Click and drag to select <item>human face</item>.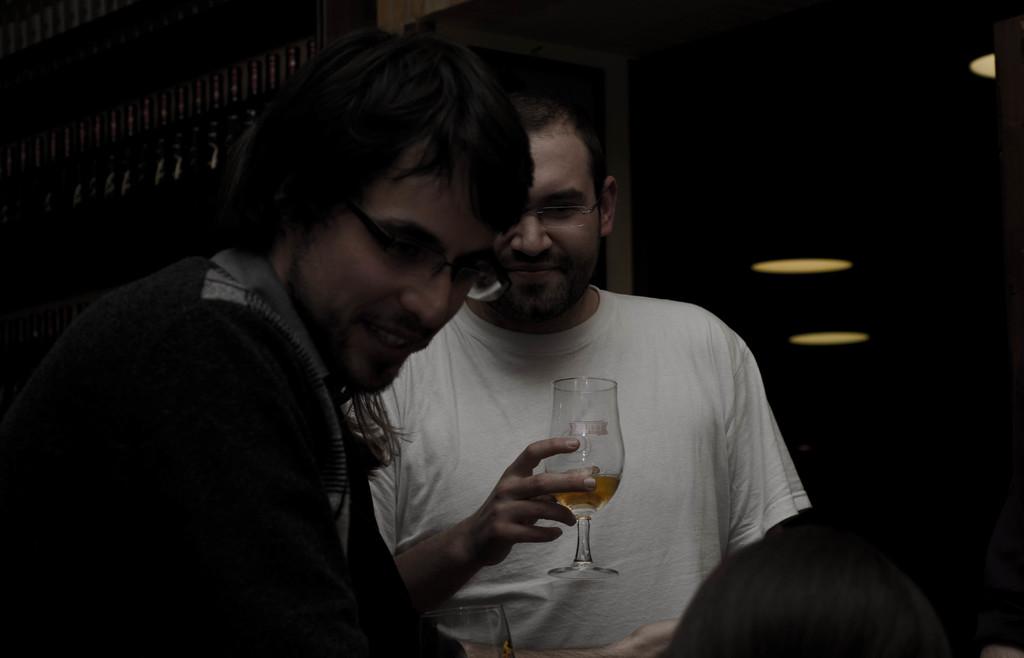
Selection: [left=303, top=176, right=492, bottom=391].
